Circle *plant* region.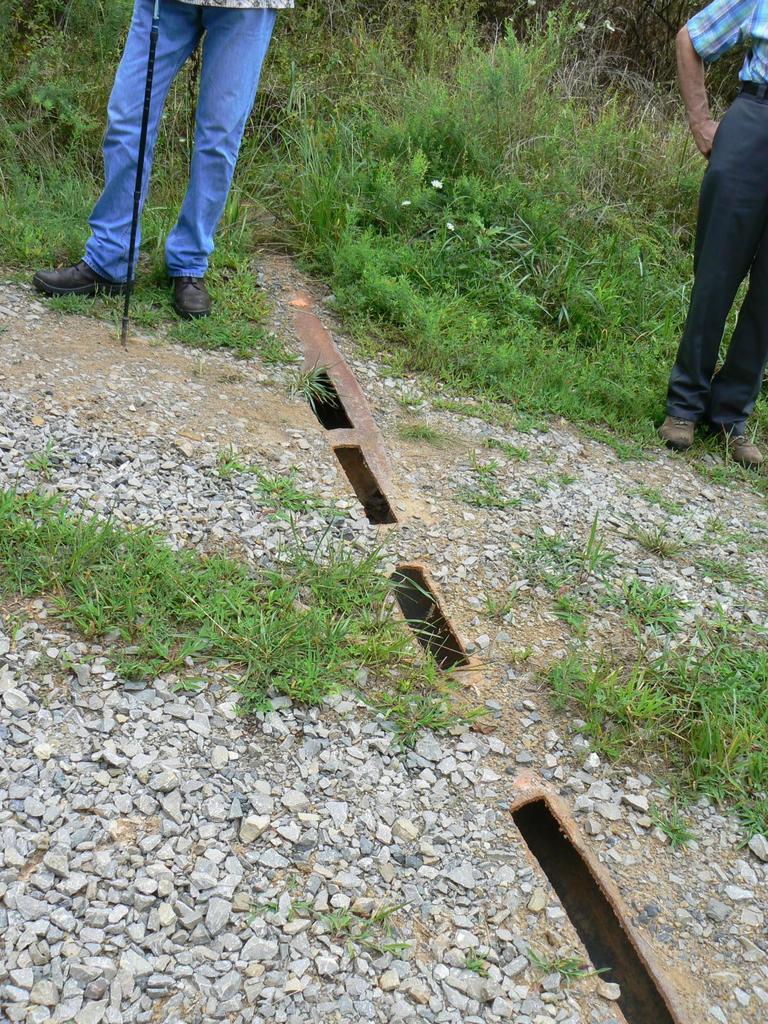
Region: [730, 792, 767, 848].
